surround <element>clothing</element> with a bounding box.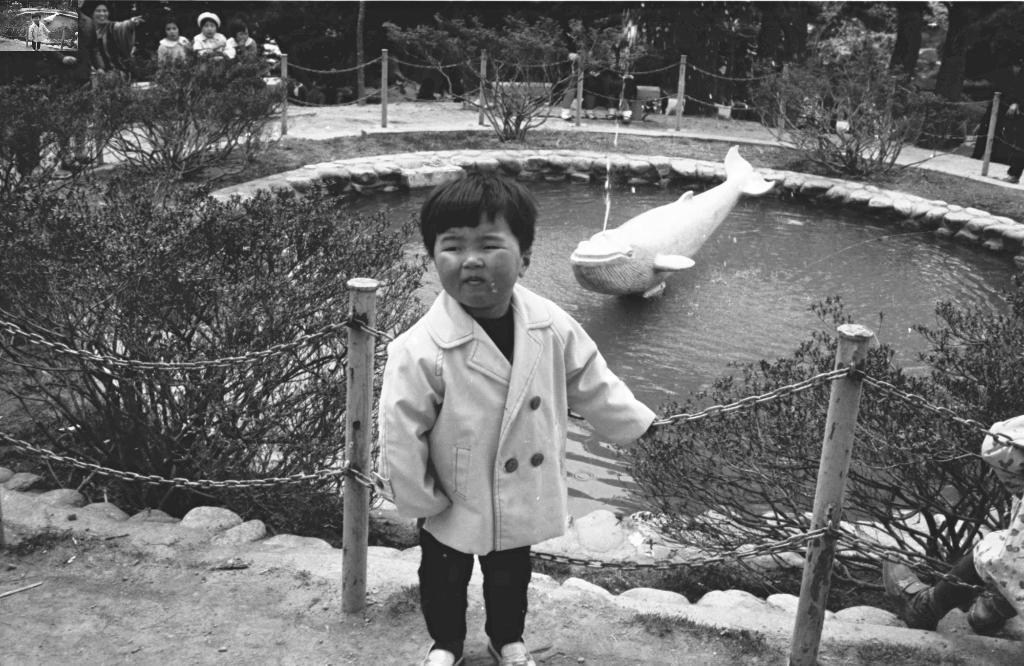
{"left": 155, "top": 37, "right": 195, "bottom": 86}.
